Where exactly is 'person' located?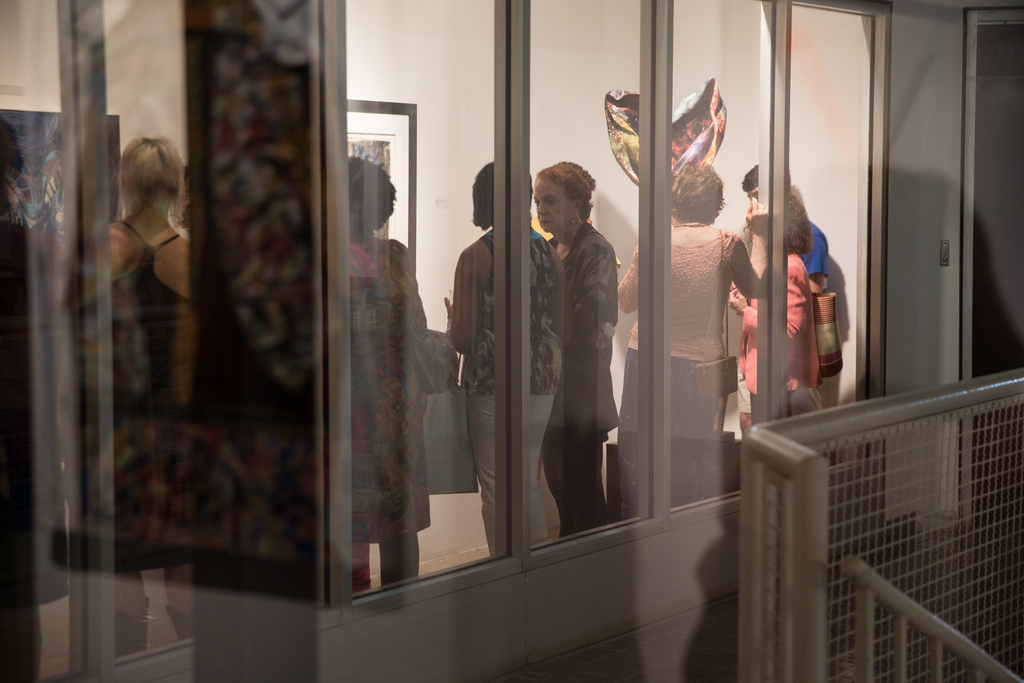
Its bounding box is 728 193 812 434.
